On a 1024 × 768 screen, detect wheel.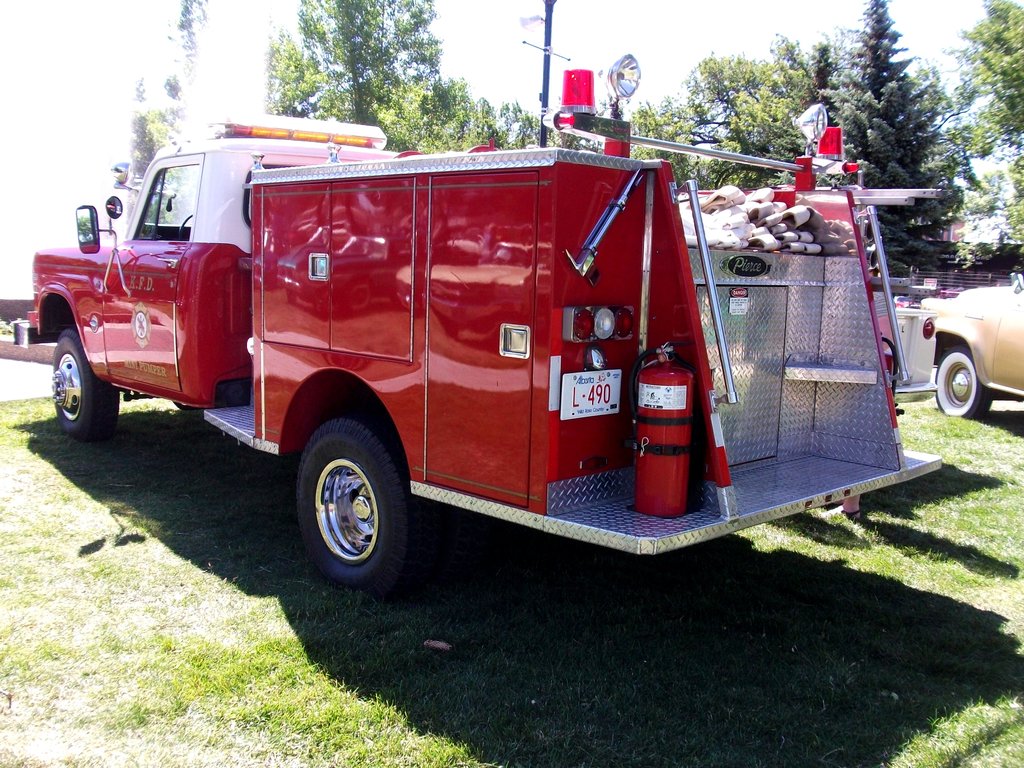
50/335/121/442.
